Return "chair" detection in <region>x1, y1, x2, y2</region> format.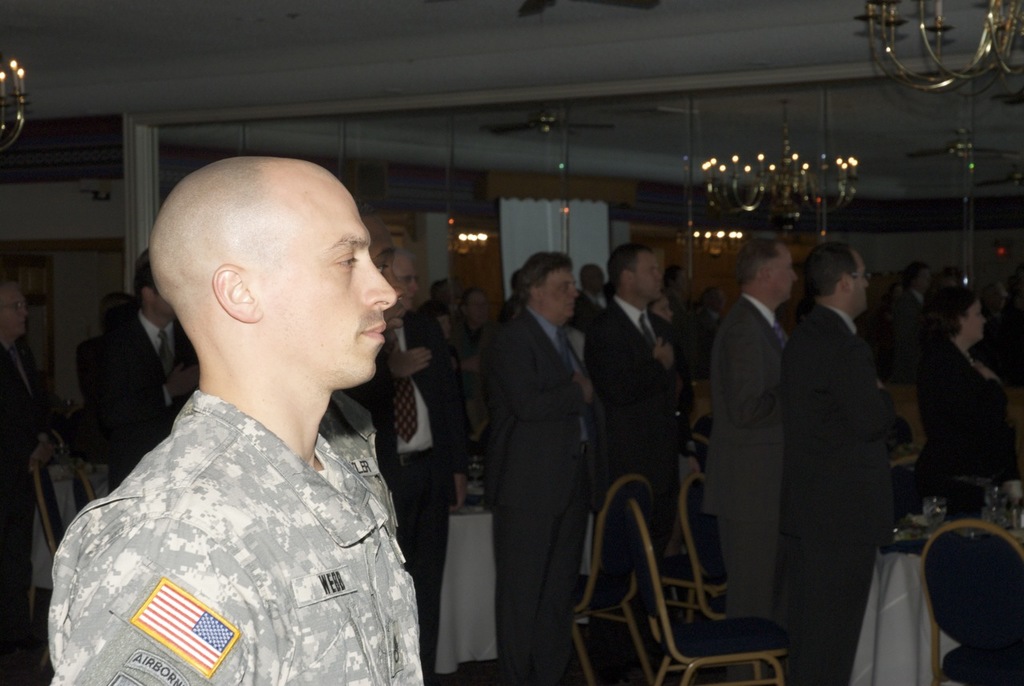
<region>29, 438, 97, 560</region>.
